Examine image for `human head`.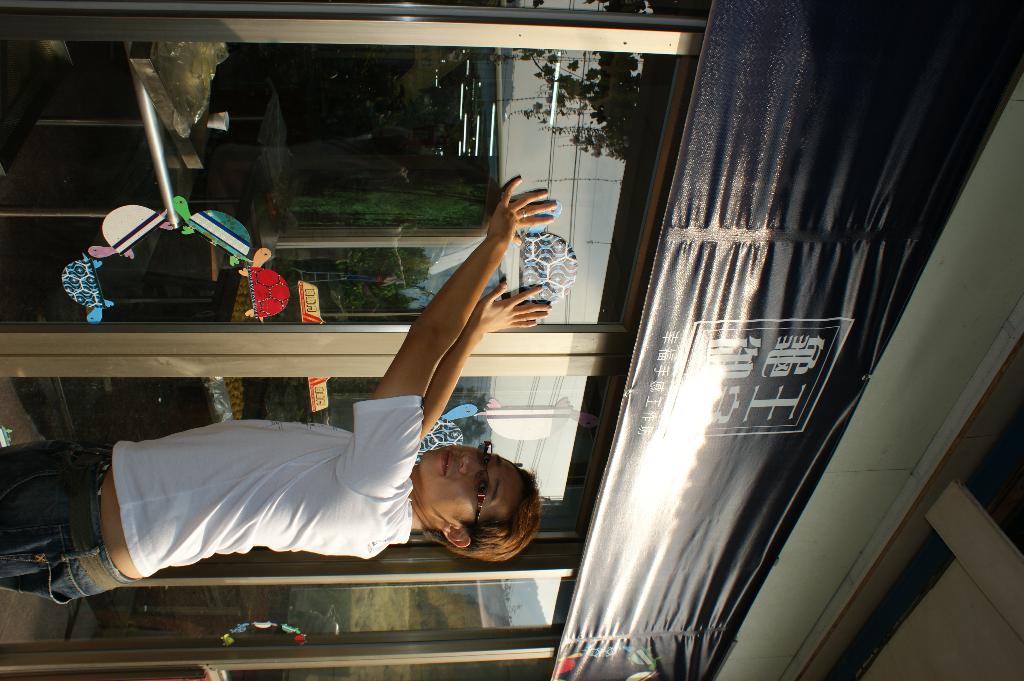
Examination result: rect(408, 444, 539, 559).
